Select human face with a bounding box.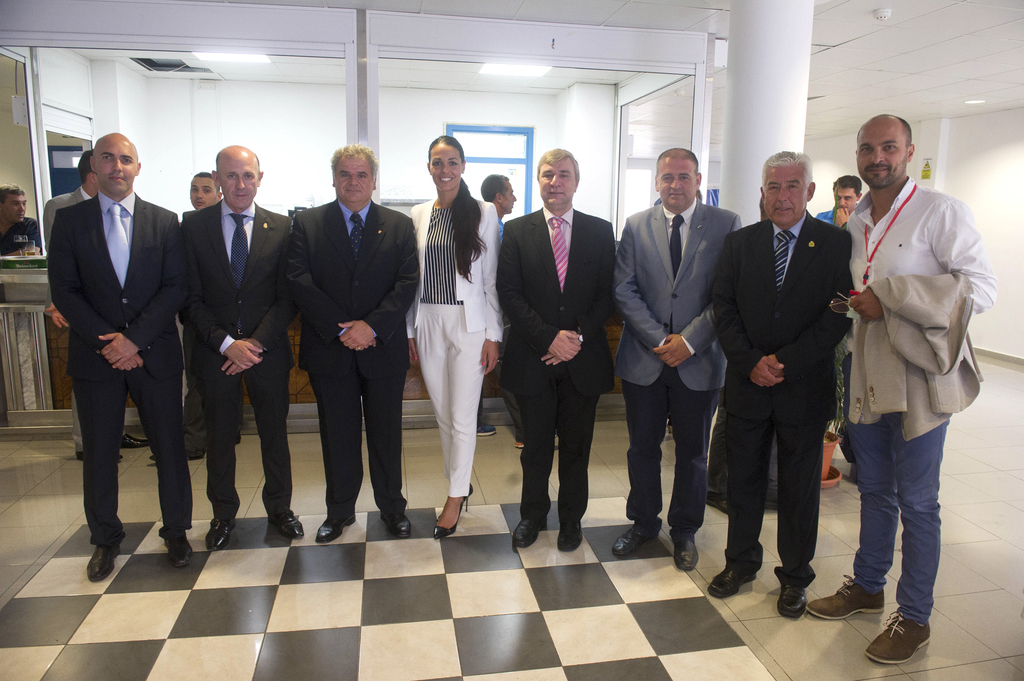
[left=220, top=154, right=257, bottom=207].
